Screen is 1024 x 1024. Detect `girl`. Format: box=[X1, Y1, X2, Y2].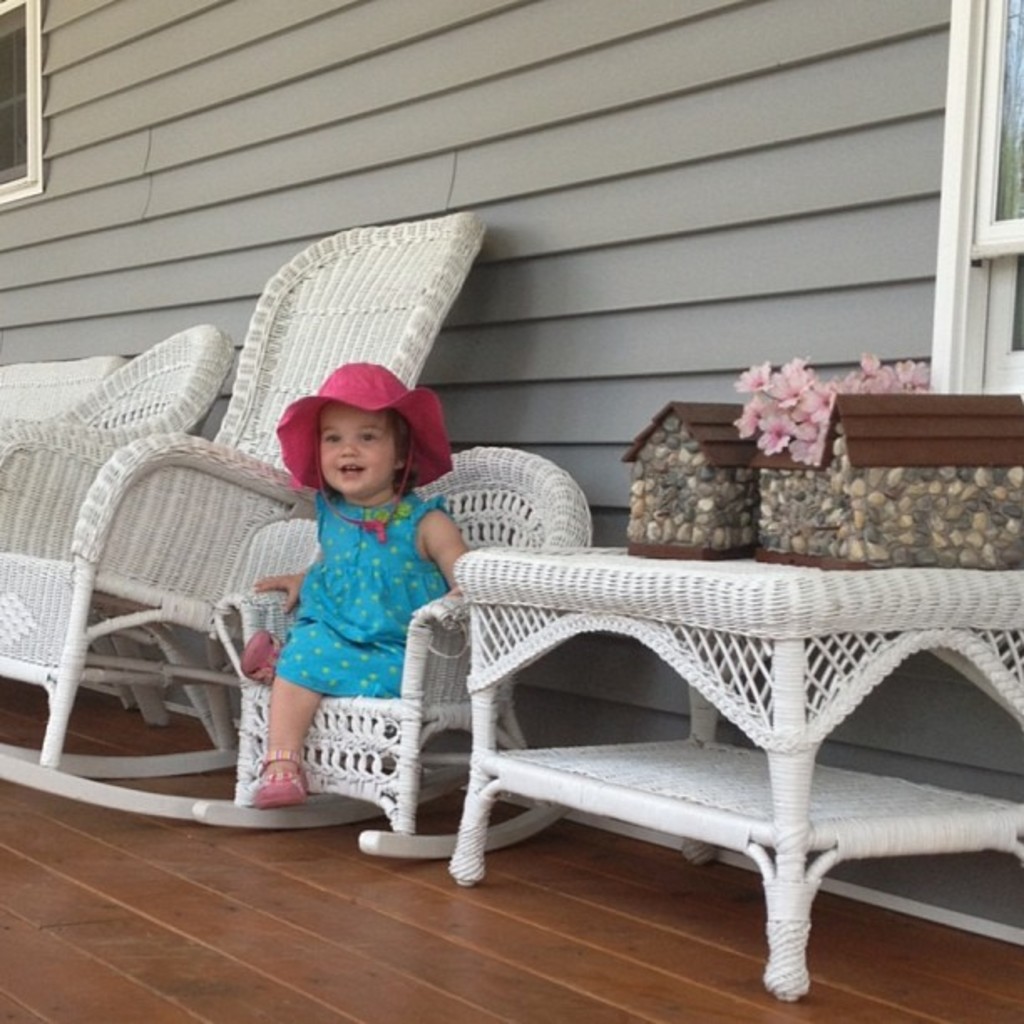
box=[248, 355, 465, 812].
